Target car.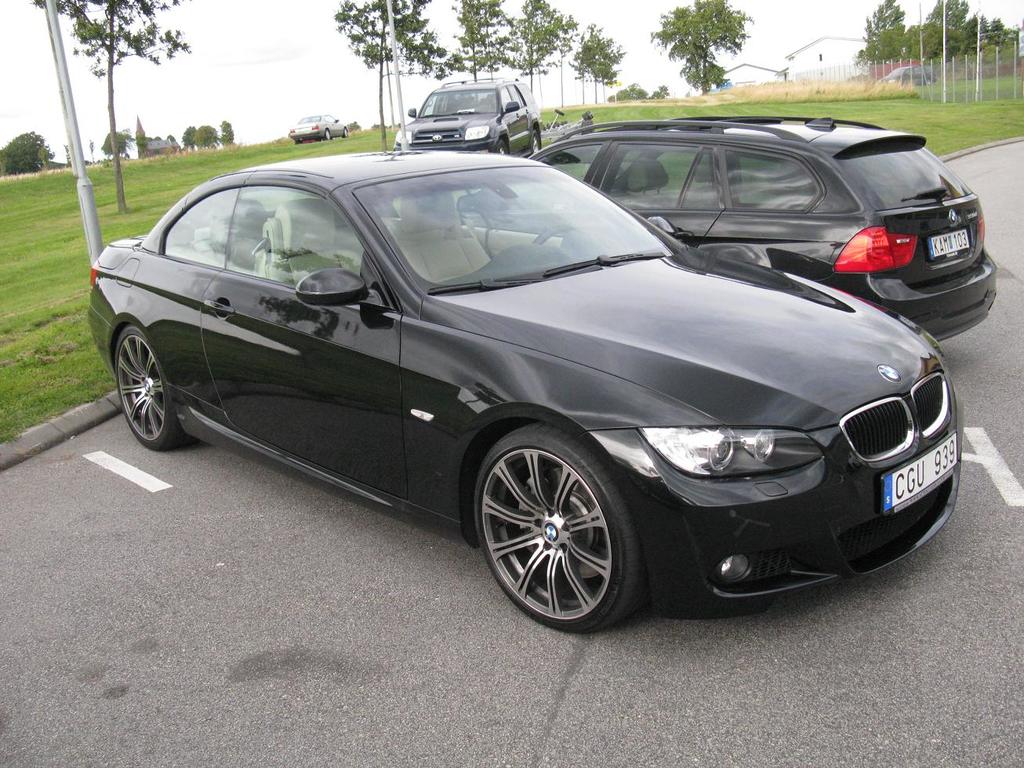
Target region: {"x1": 286, "y1": 114, "x2": 350, "y2": 143}.
